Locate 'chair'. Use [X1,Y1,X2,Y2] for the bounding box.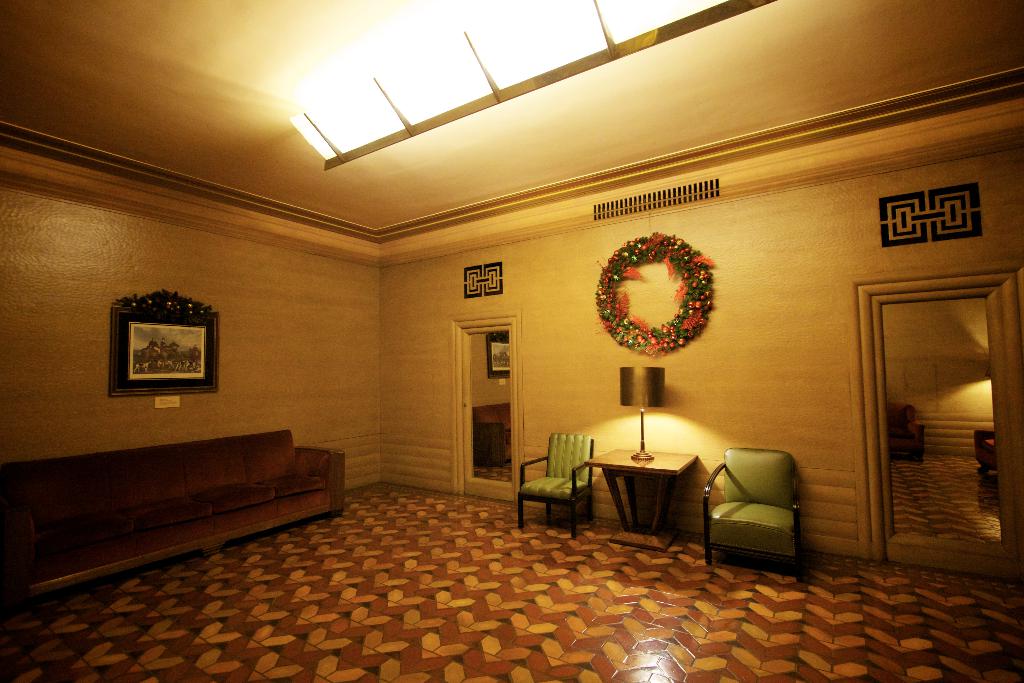
[696,439,810,582].
